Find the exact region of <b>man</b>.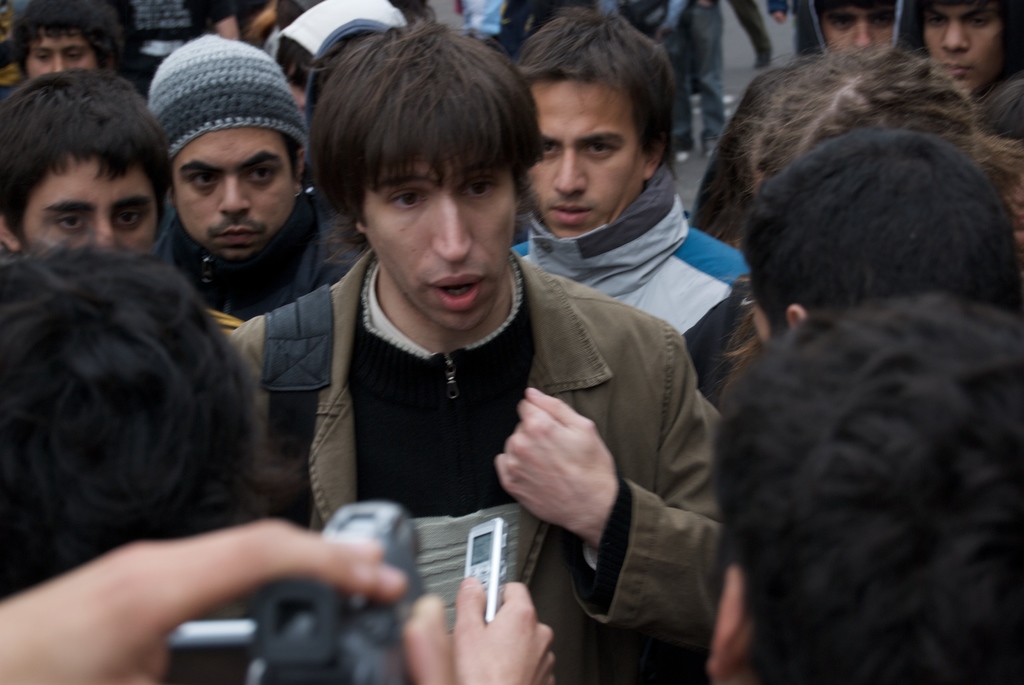
Exact region: bbox(0, 245, 248, 611).
